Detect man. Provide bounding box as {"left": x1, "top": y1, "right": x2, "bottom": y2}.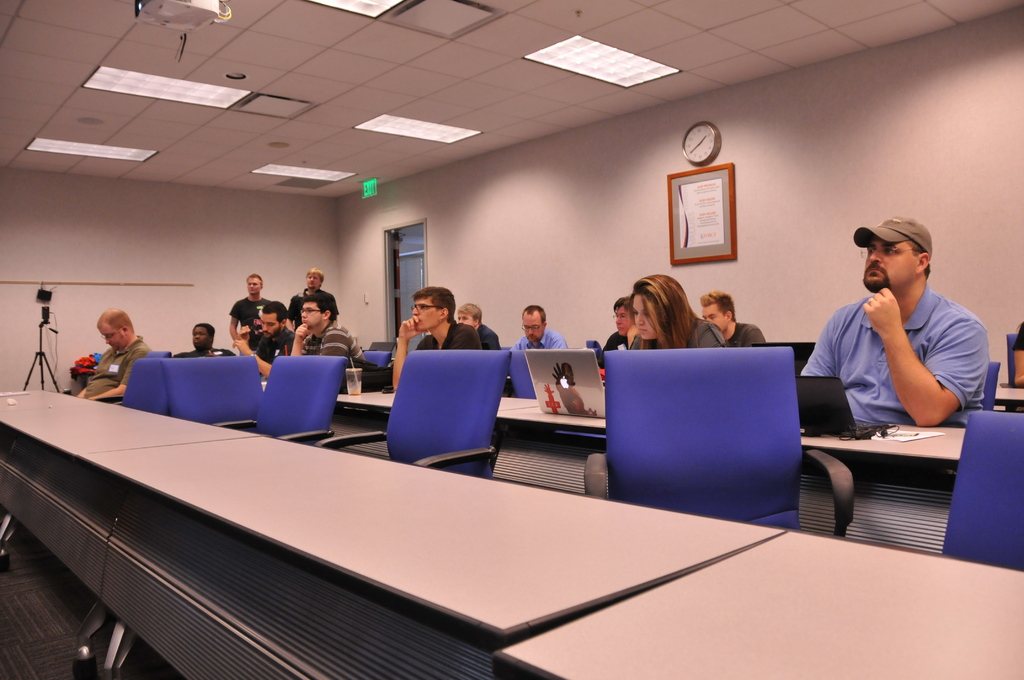
{"left": 456, "top": 302, "right": 502, "bottom": 348}.
